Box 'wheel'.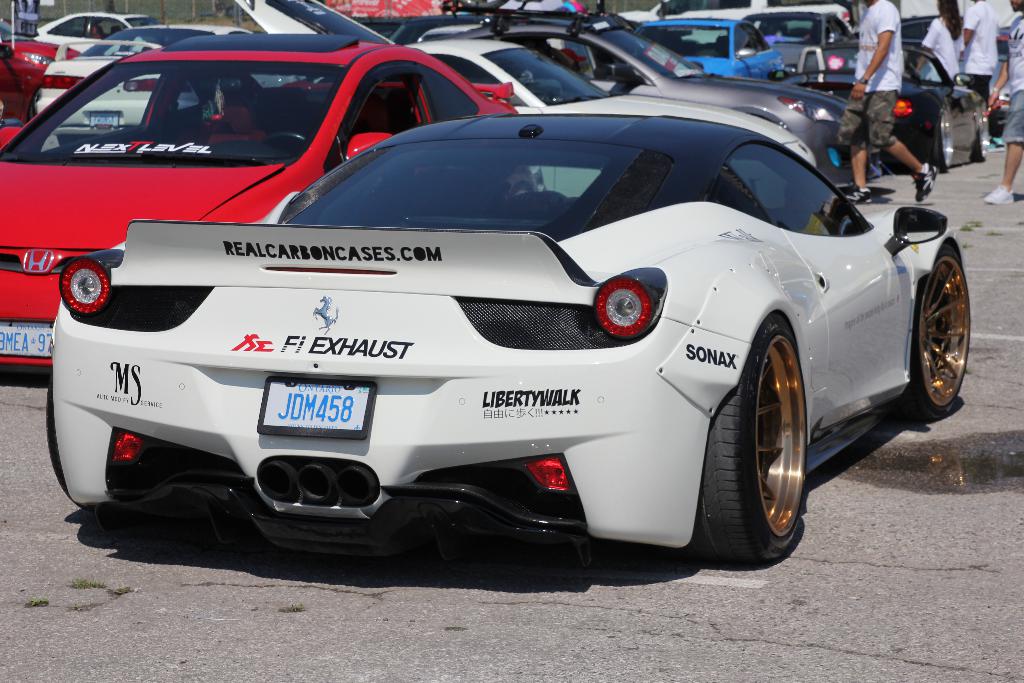
(719, 310, 826, 567).
